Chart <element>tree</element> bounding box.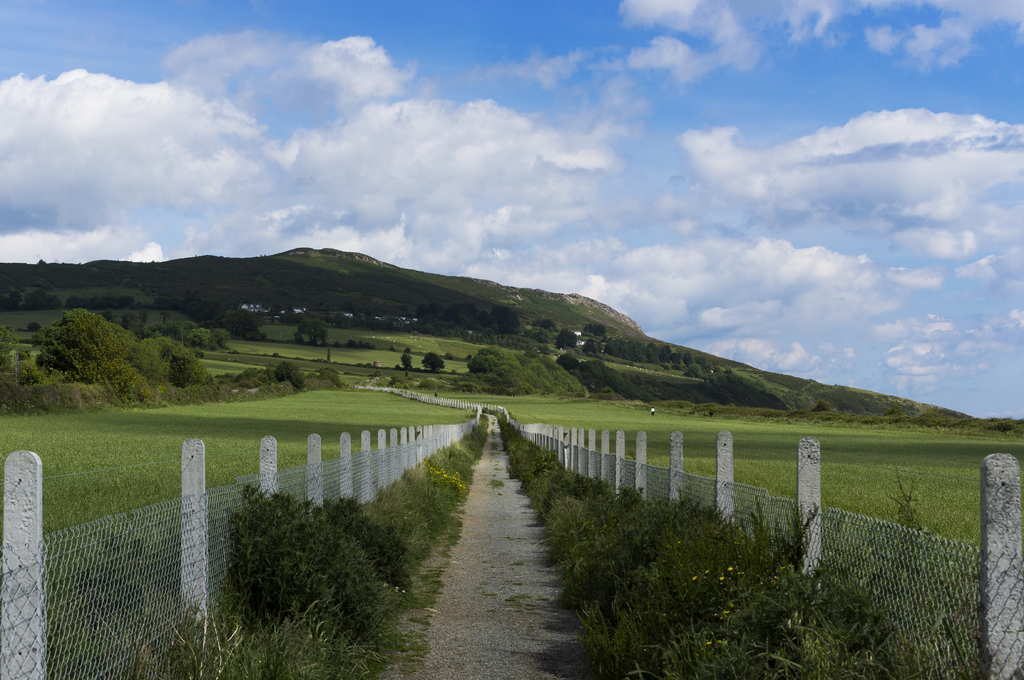
Charted: 133,328,195,377.
